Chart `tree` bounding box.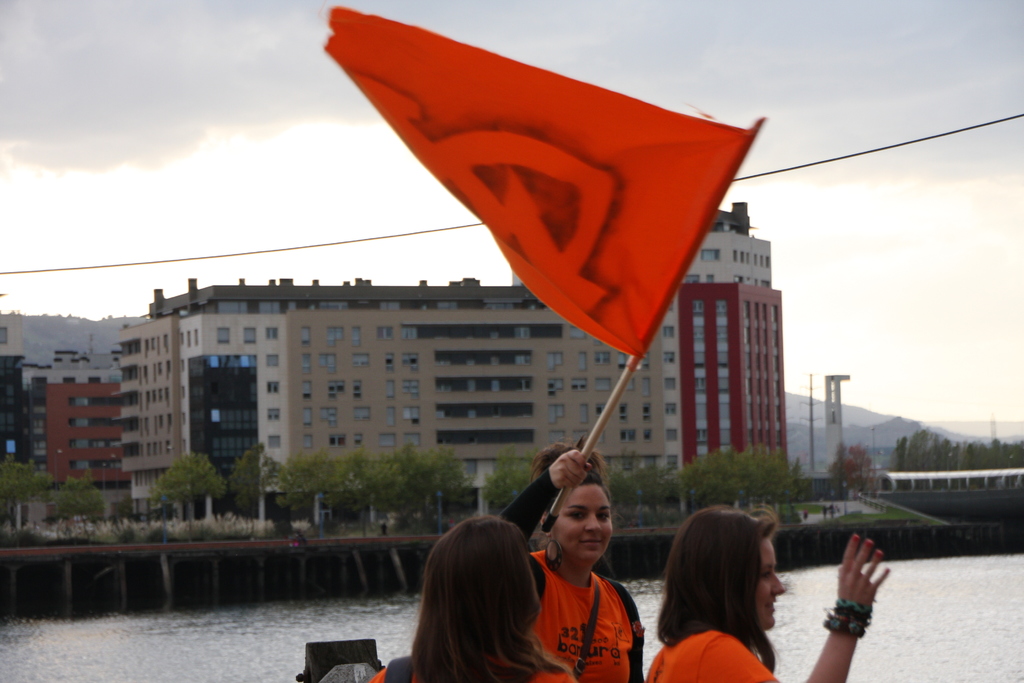
Charted: 624 458 673 517.
